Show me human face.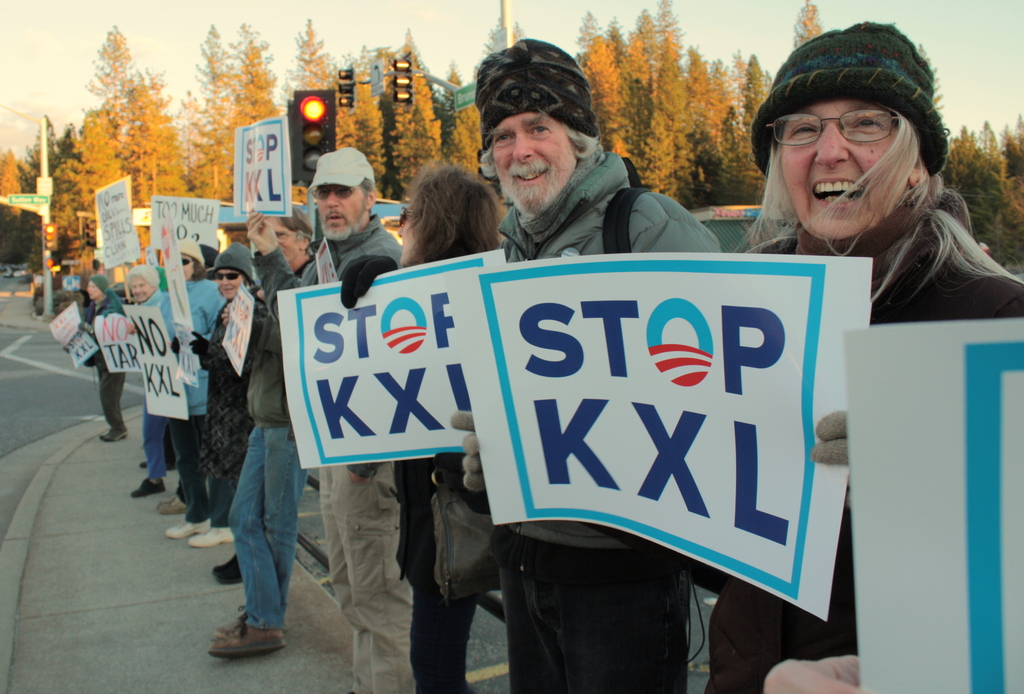
human face is here: 316/186/367/238.
